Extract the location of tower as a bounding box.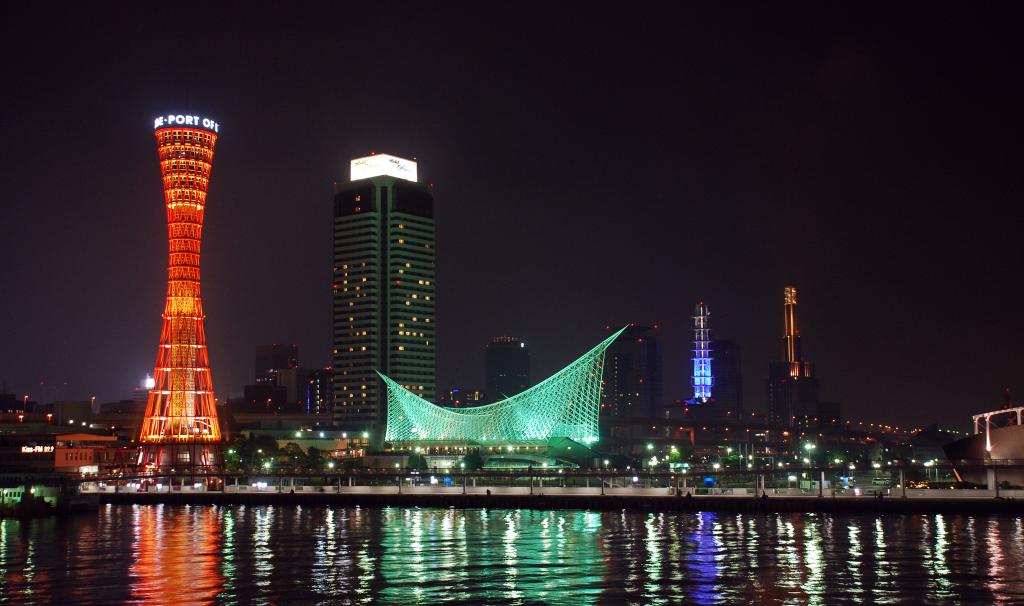
x1=602, y1=320, x2=668, y2=423.
